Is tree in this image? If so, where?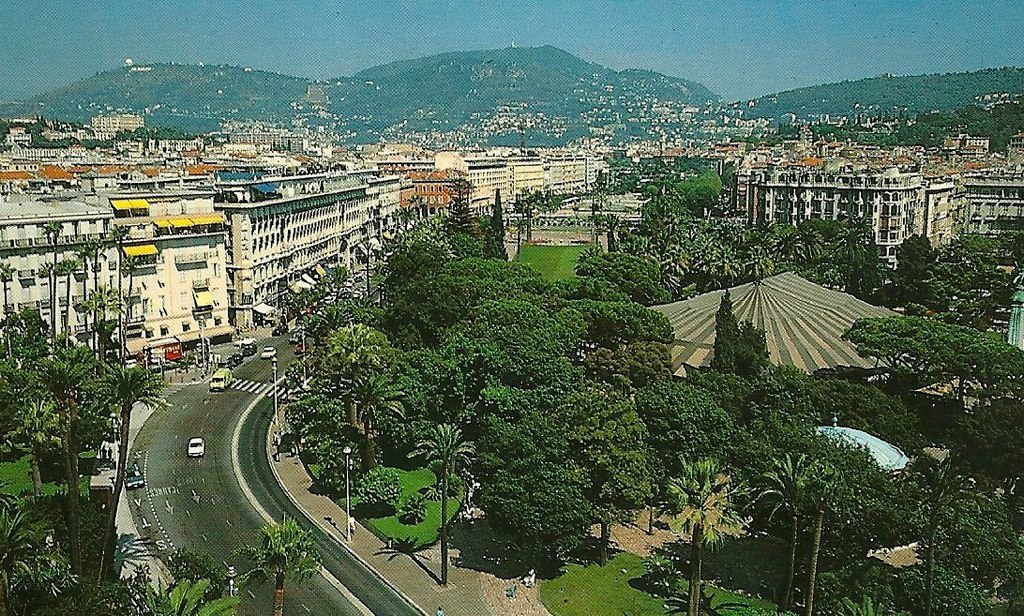
Yes, at 764, 220, 790, 259.
